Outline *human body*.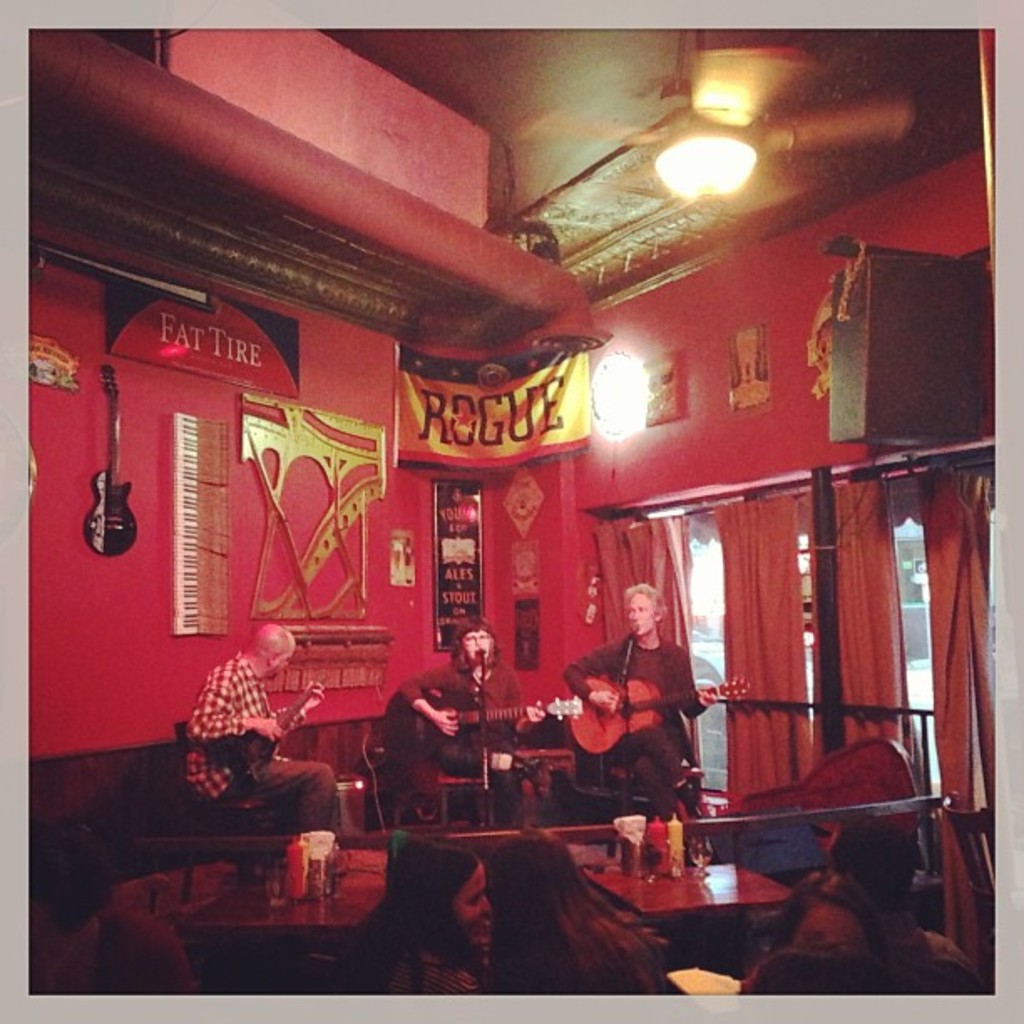
Outline: (554, 579, 701, 875).
